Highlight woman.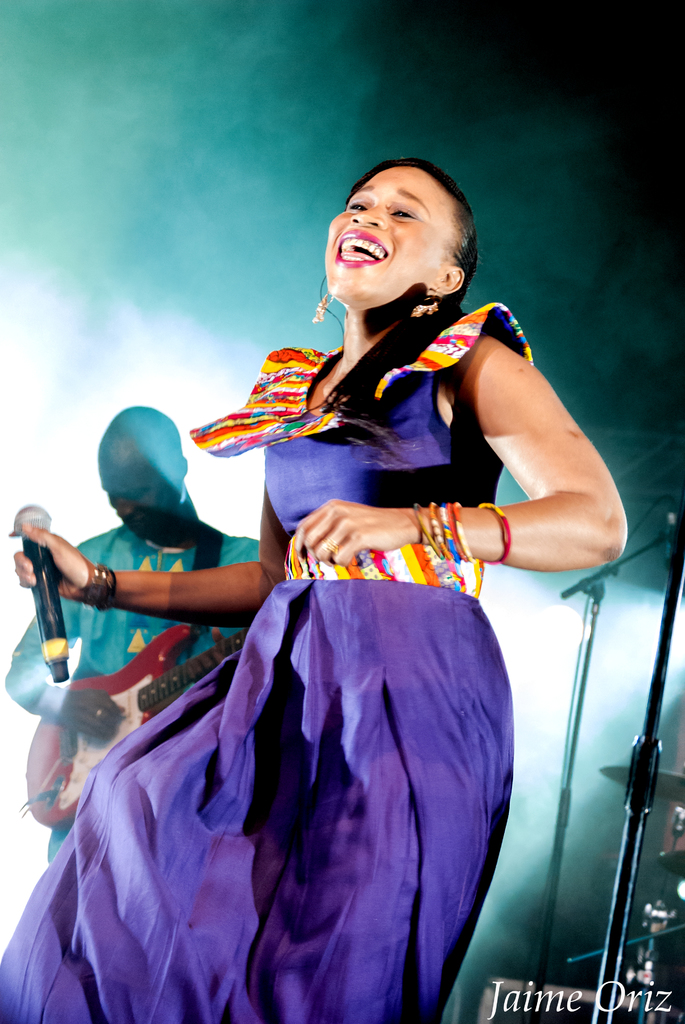
Highlighted region: Rect(124, 152, 627, 932).
